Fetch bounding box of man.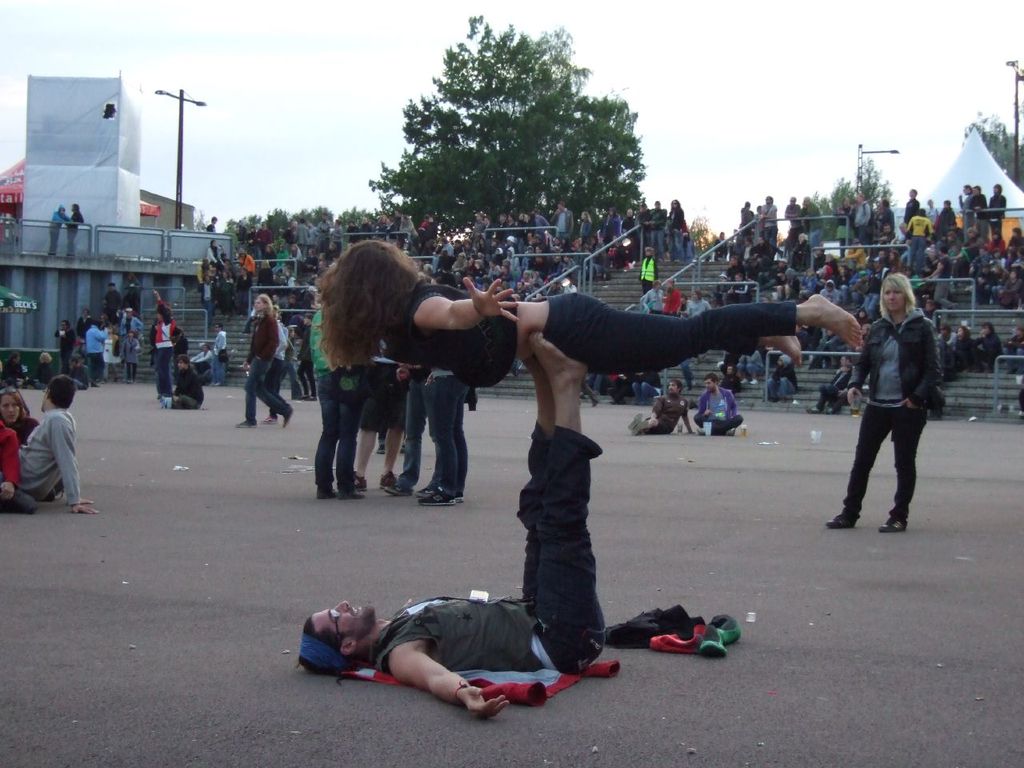
Bbox: x1=782, y1=194, x2=803, y2=254.
